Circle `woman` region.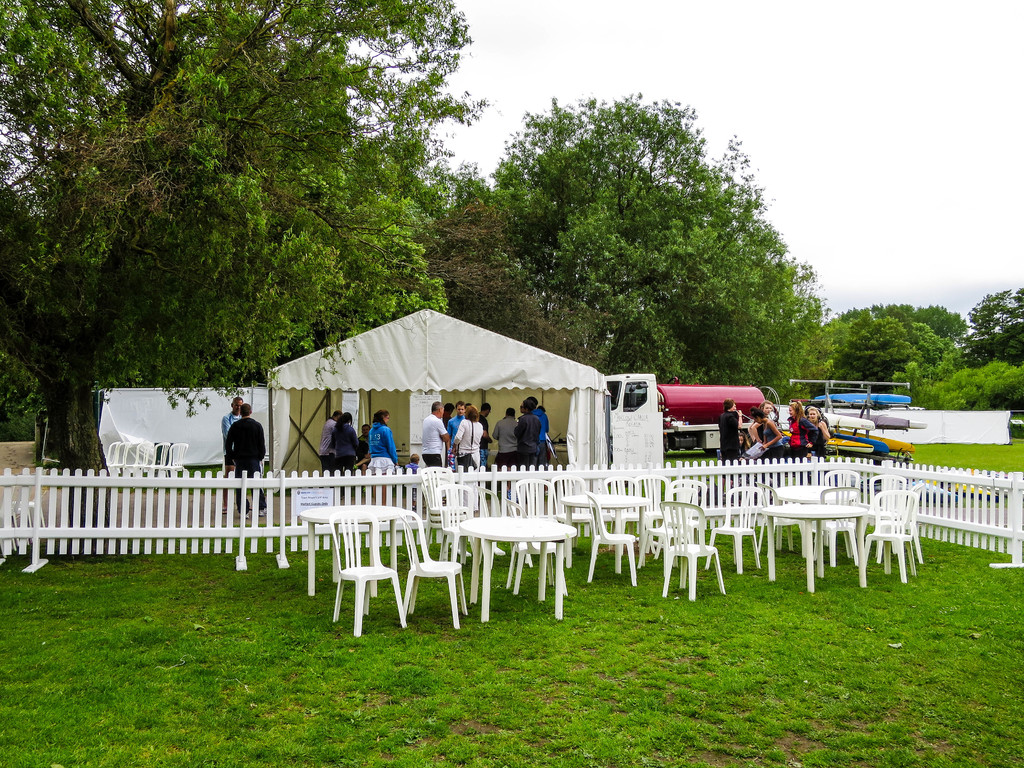
Region: left=456, top=405, right=483, bottom=510.
